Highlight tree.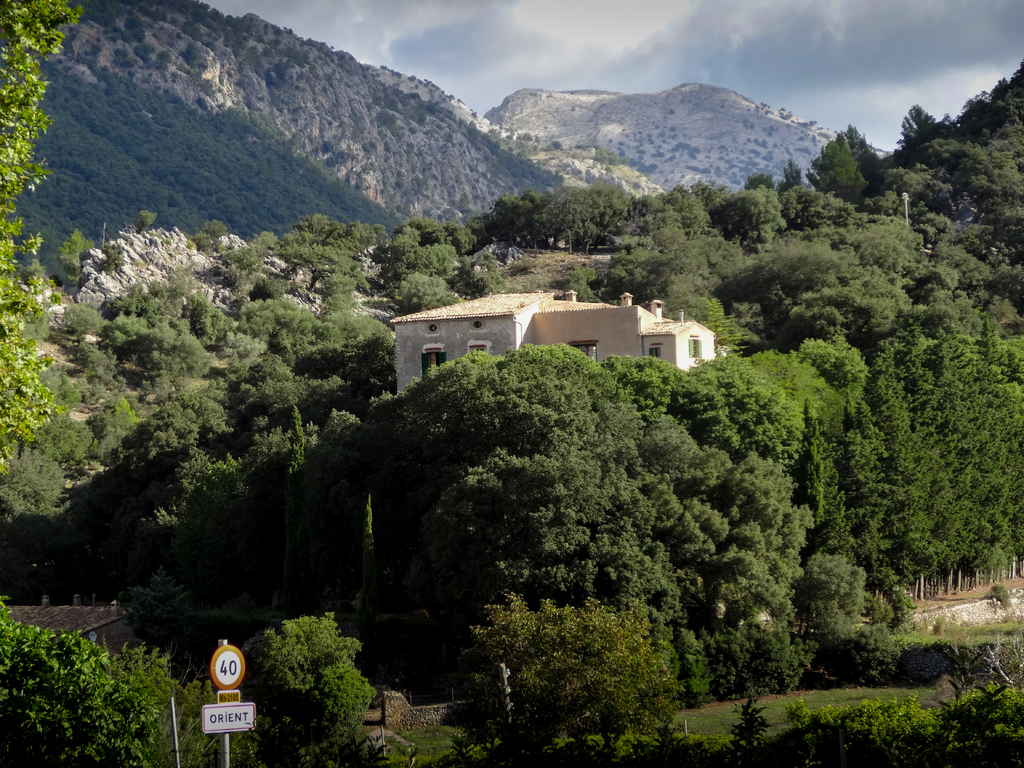
Highlighted region: 705 180 780 254.
